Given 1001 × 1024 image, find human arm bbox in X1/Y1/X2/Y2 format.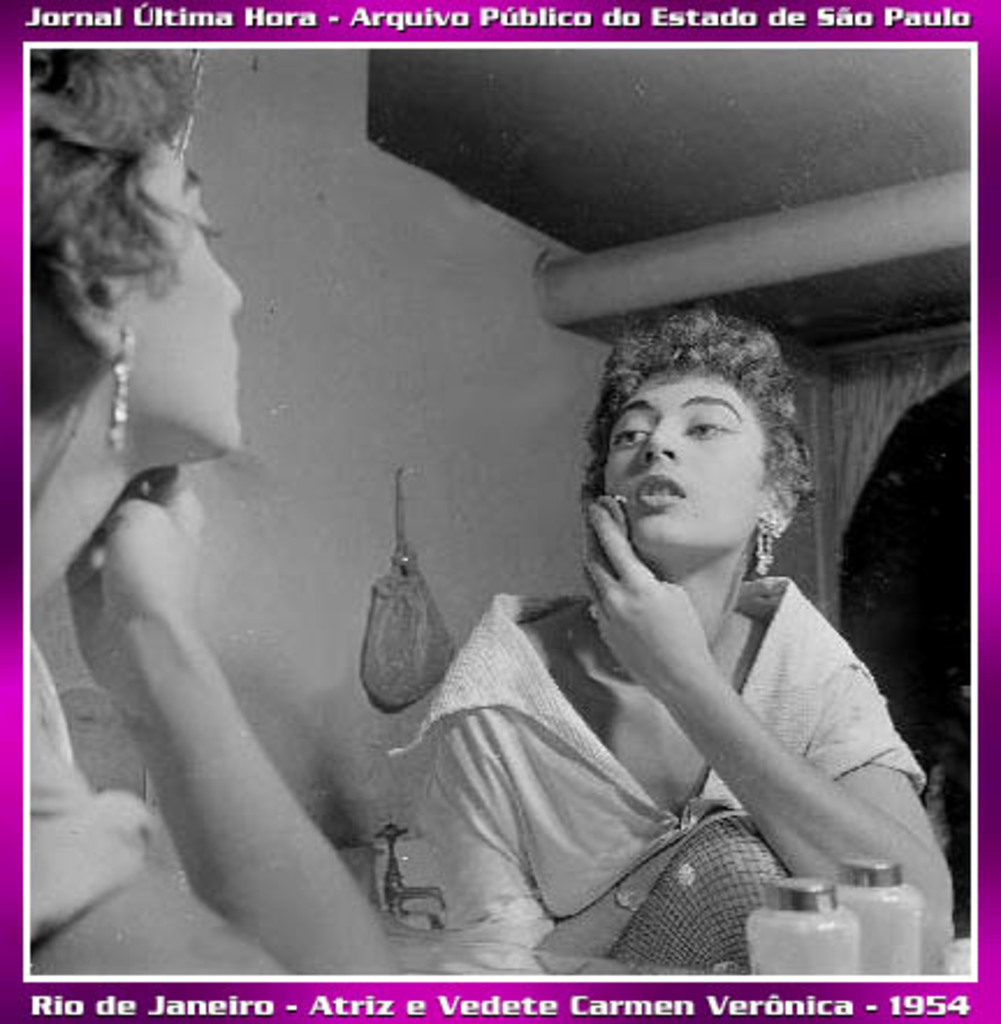
23/452/403/975.
